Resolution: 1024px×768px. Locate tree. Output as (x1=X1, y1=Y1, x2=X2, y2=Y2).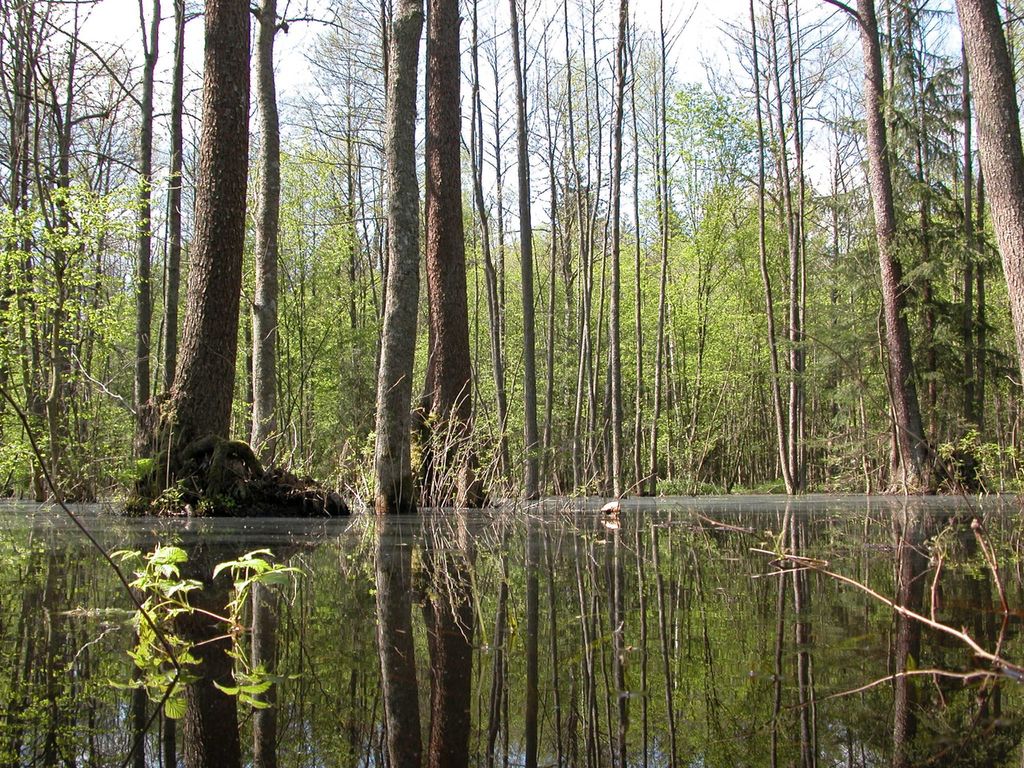
(x1=364, y1=0, x2=422, y2=525).
